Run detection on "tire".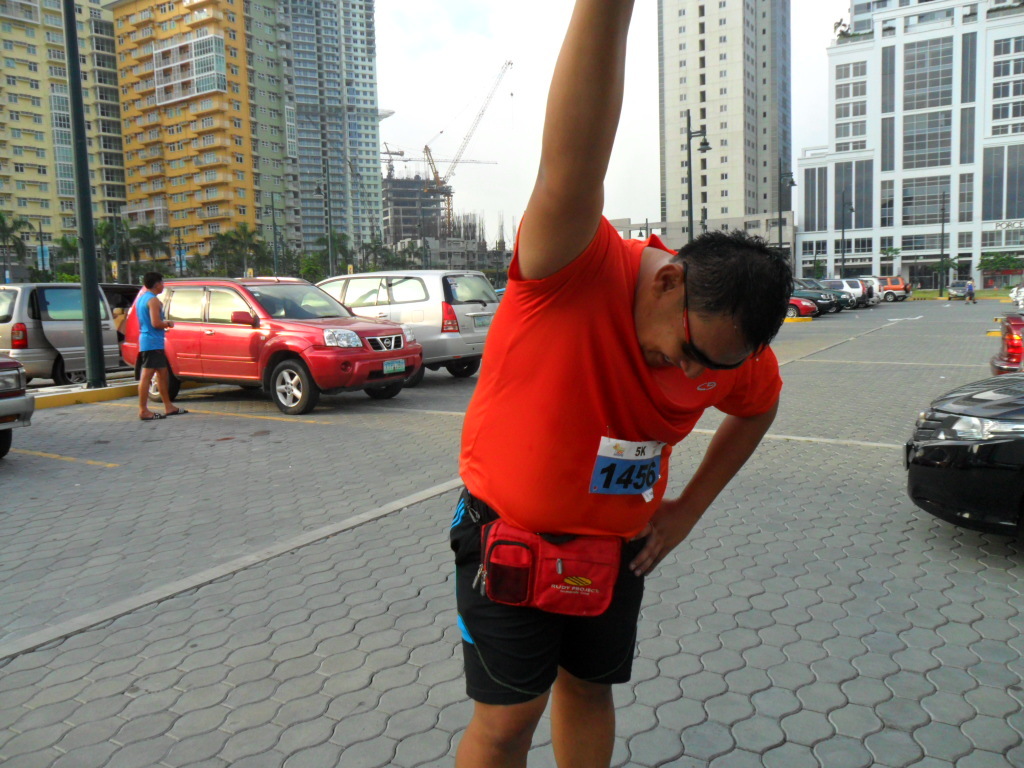
Result: (784,304,796,322).
